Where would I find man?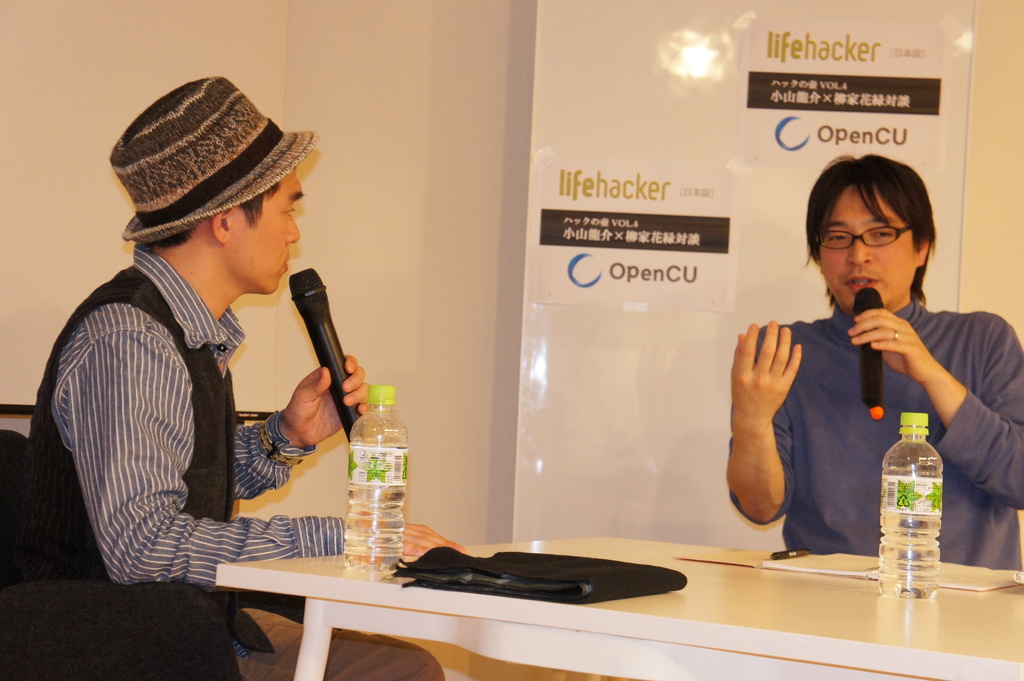
At Rect(724, 152, 1023, 573).
